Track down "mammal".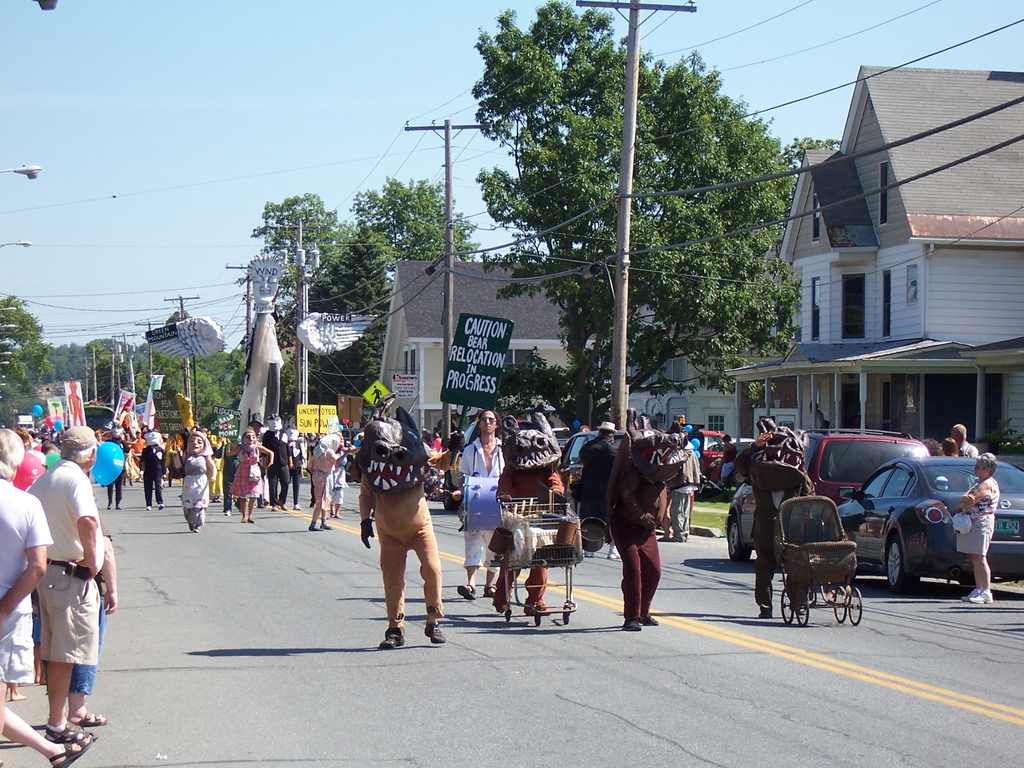
Tracked to (left=573, top=423, right=619, bottom=559).
